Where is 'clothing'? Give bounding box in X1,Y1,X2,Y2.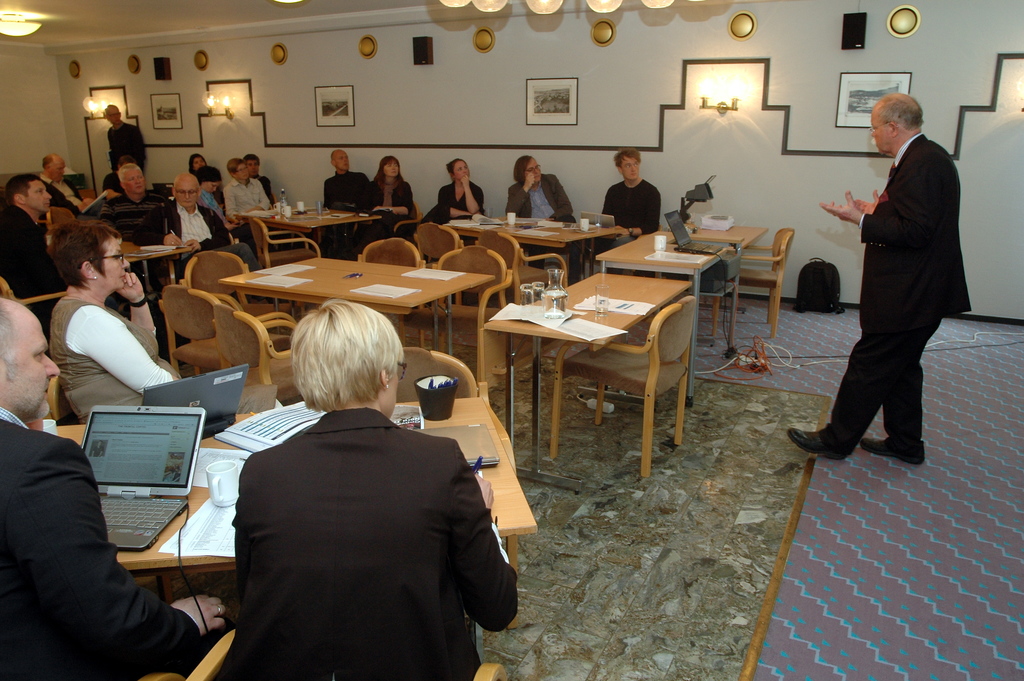
202,354,515,677.
